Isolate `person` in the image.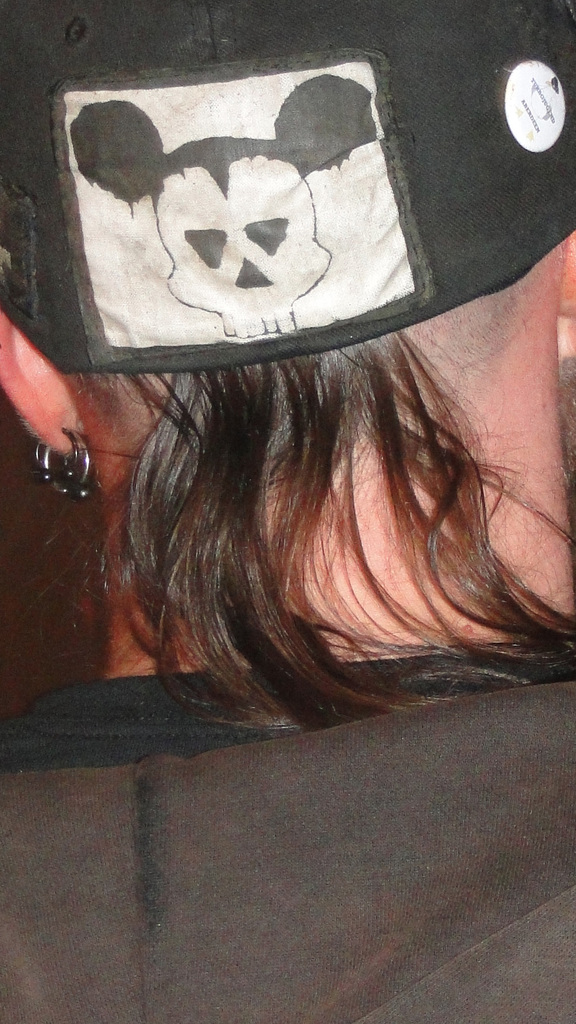
Isolated region: l=8, t=53, r=575, b=919.
